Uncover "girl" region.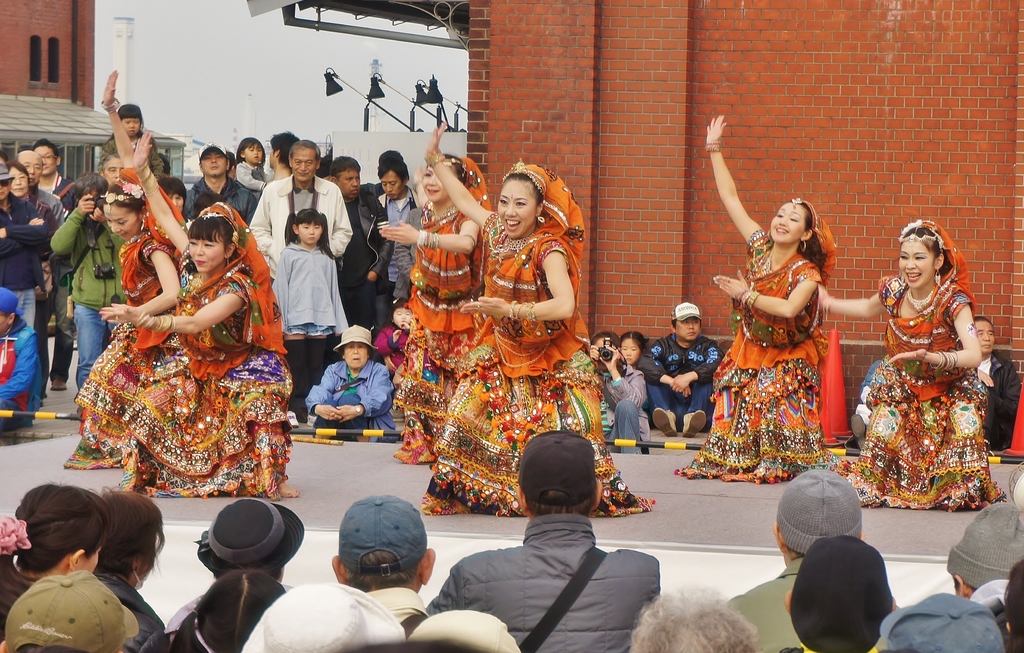
Uncovered: (381,150,495,463).
